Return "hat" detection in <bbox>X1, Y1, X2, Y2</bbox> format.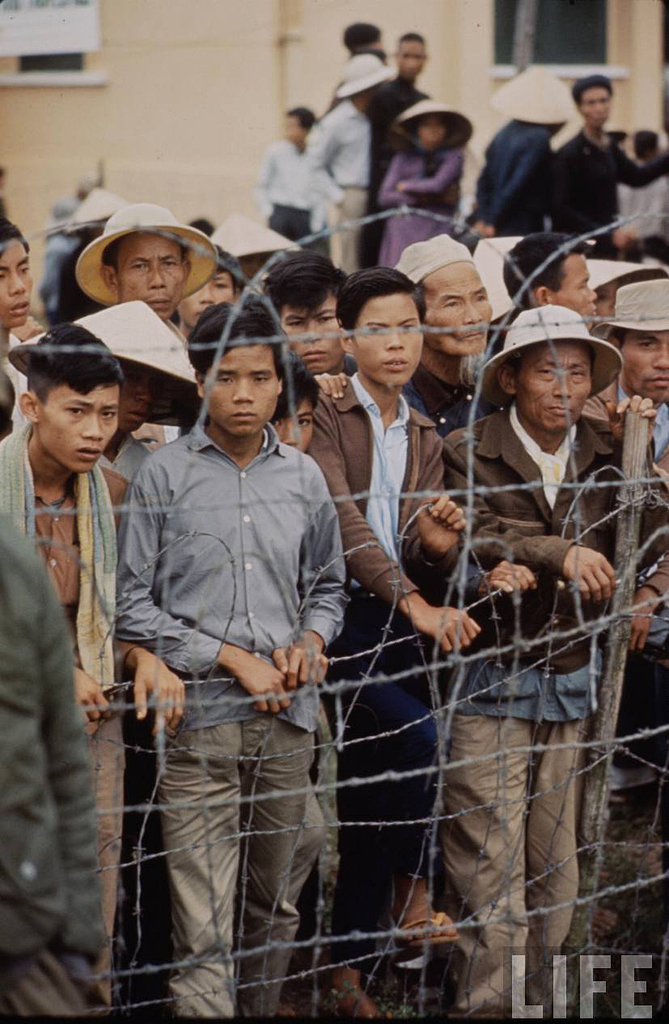
<bbox>21, 297, 199, 424</bbox>.
